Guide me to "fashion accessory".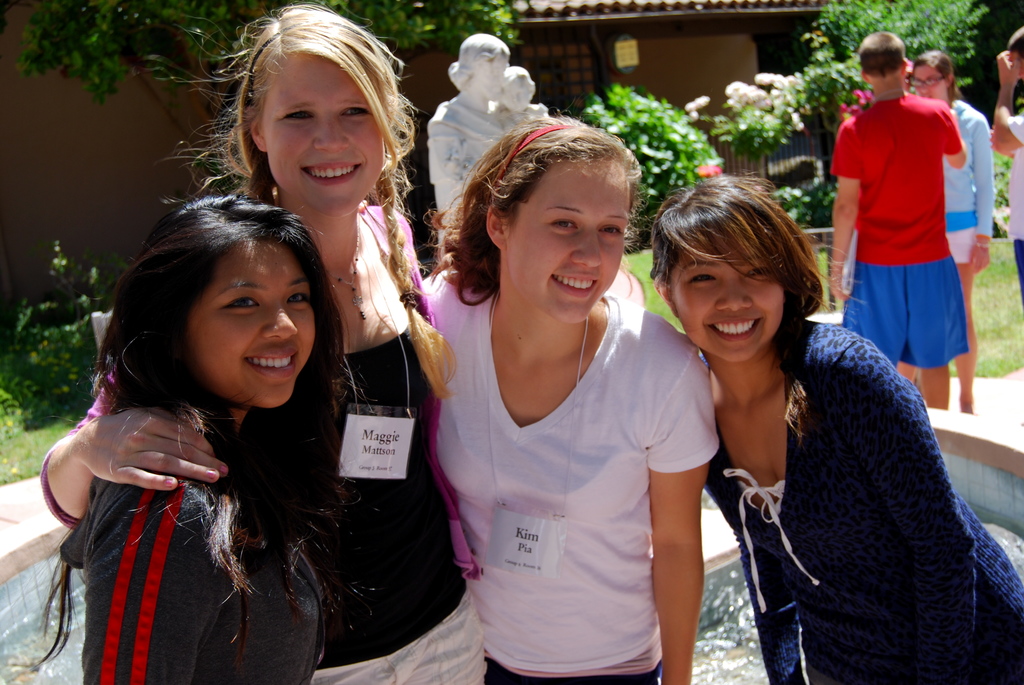
Guidance: l=488, t=121, r=573, b=203.
